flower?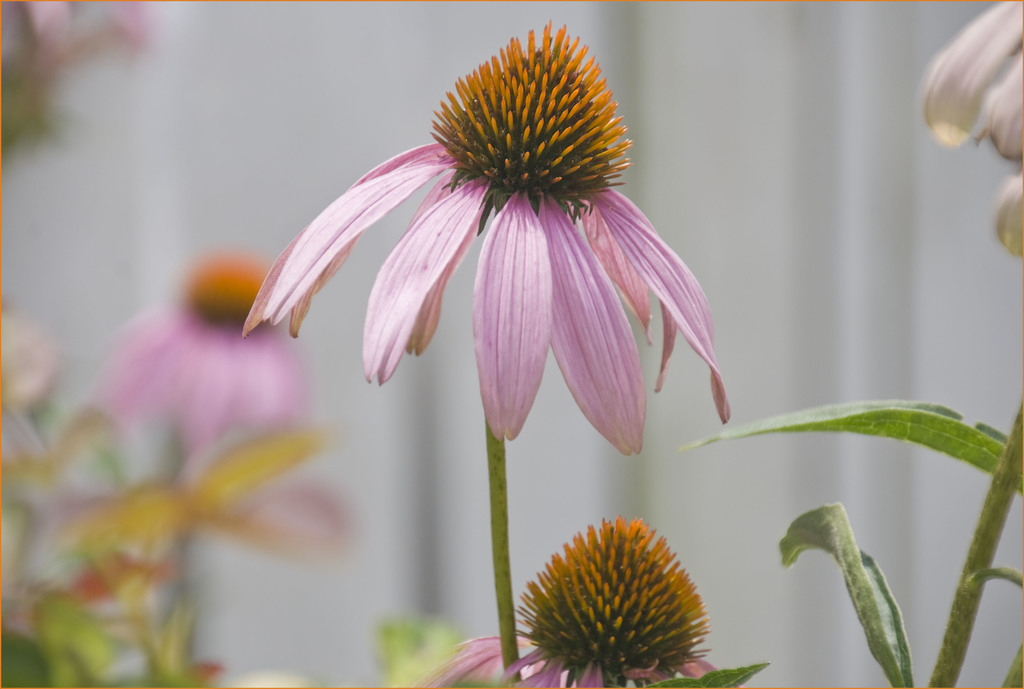
<region>0, 1, 147, 66</region>
